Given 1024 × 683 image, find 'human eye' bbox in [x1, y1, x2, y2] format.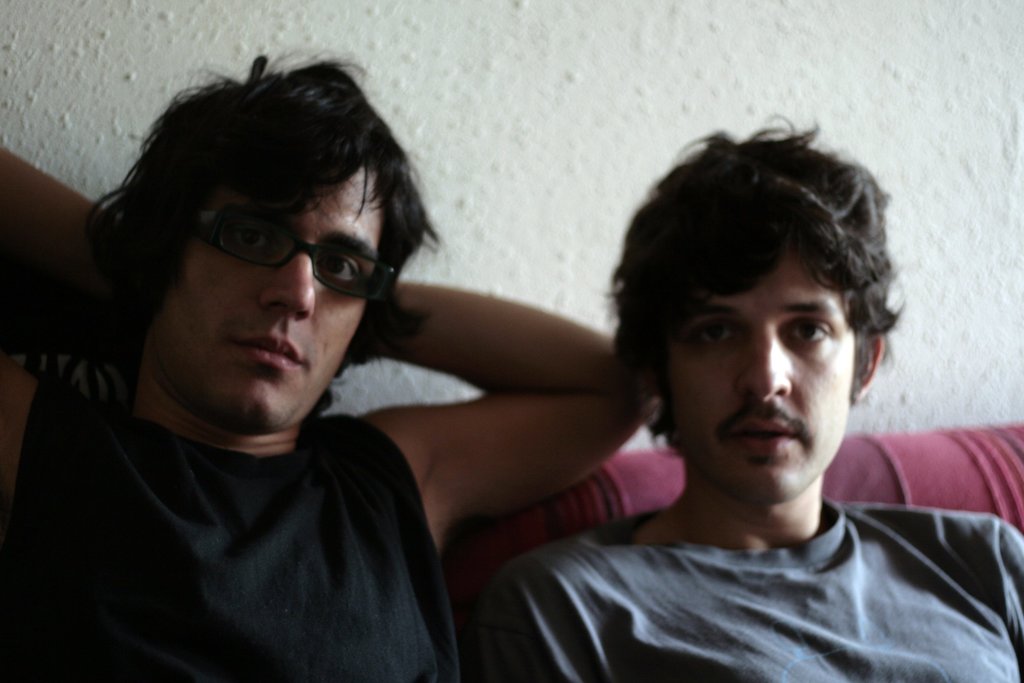
[235, 219, 277, 249].
